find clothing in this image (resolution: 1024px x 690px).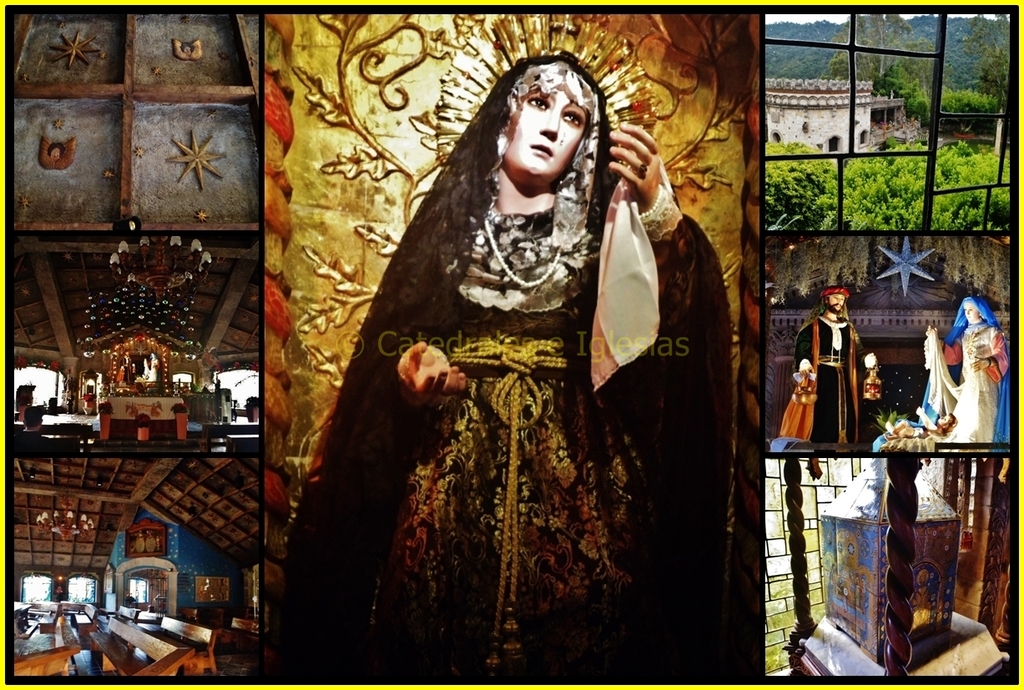
[925, 296, 1012, 446].
